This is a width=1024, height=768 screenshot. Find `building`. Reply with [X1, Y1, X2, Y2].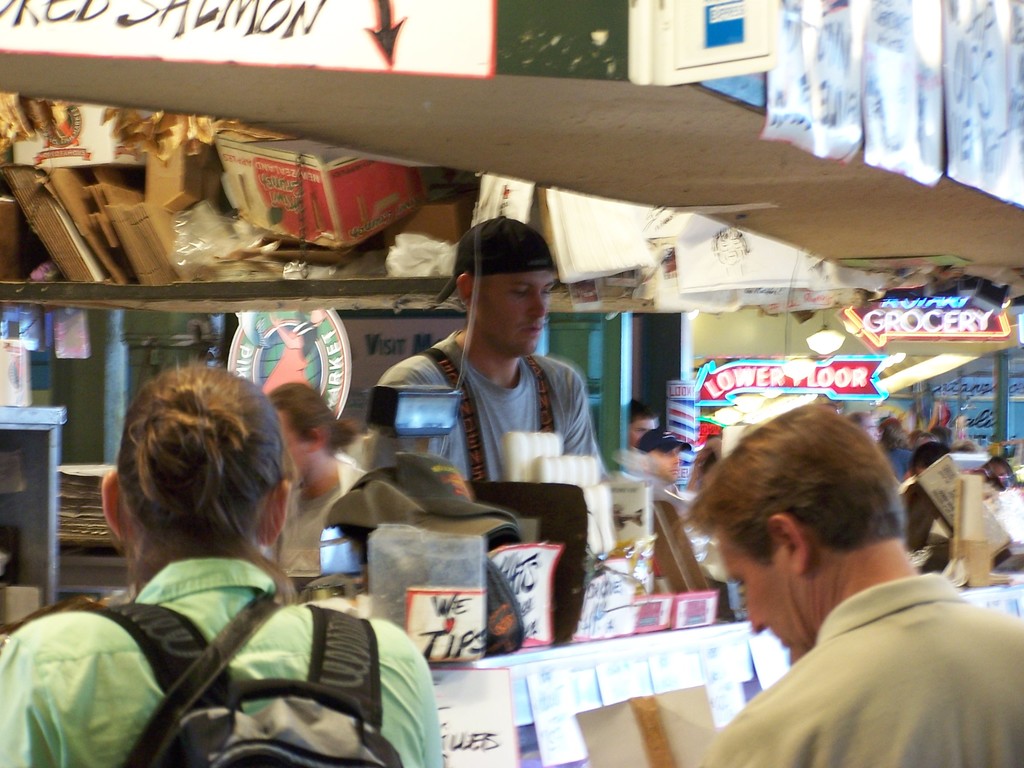
[0, 0, 1023, 767].
